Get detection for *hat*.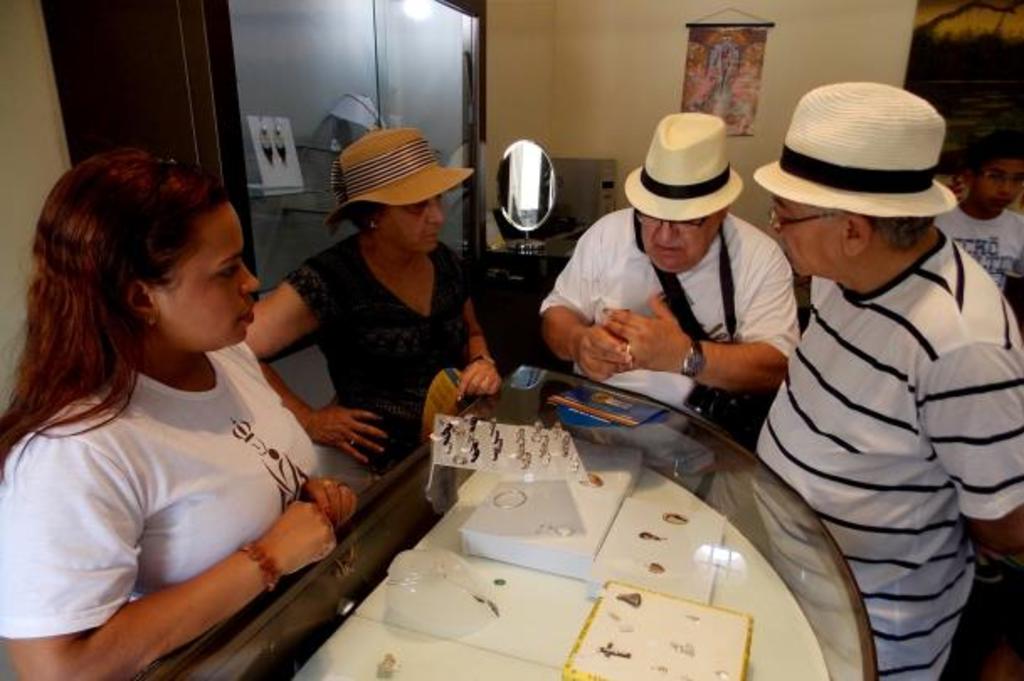
Detection: bbox=[753, 79, 957, 222].
